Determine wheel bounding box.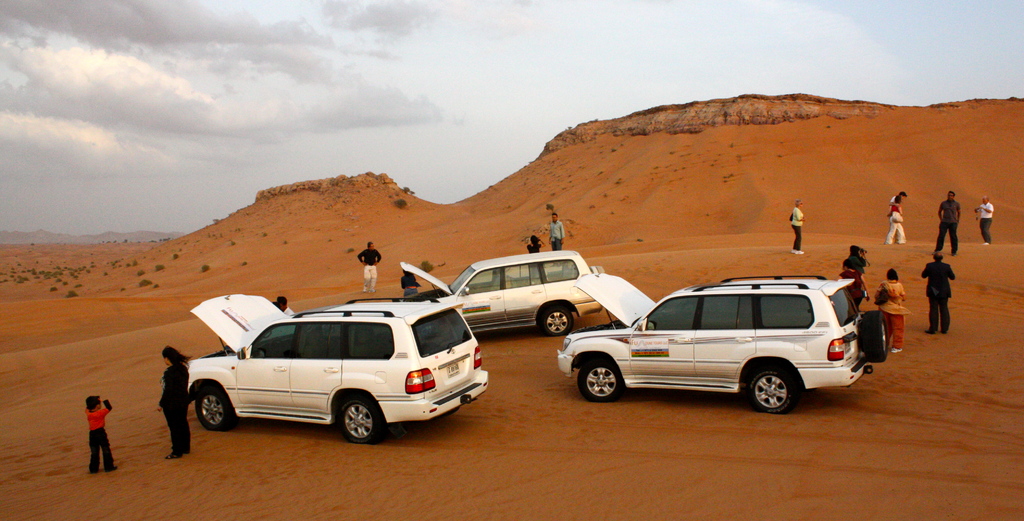
Determined: (536, 301, 573, 339).
